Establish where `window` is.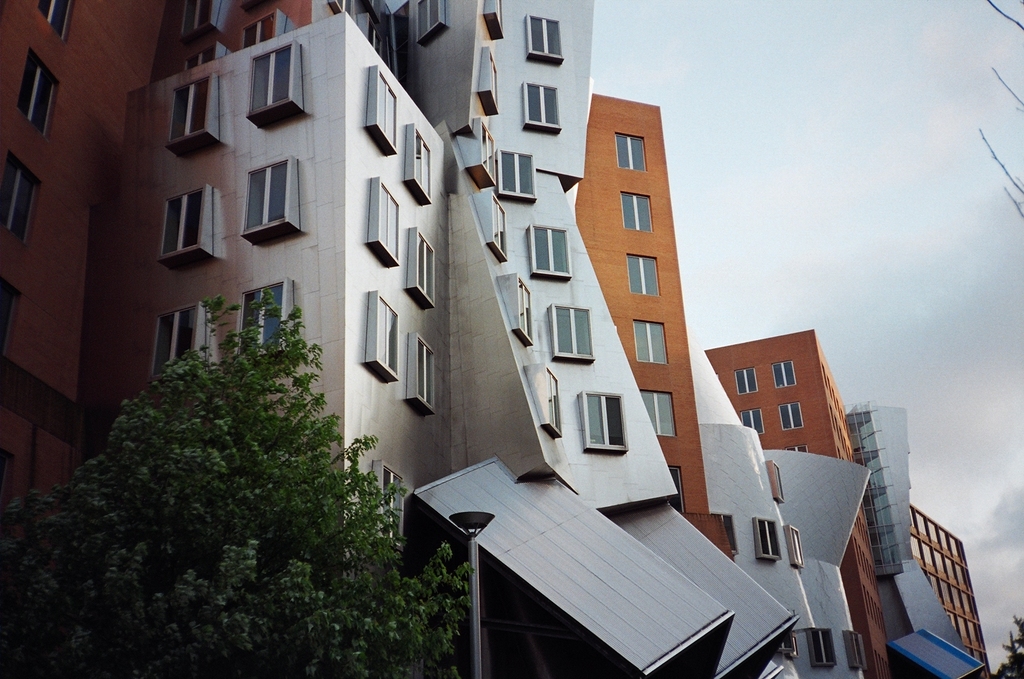
Established at (left=734, top=367, right=757, bottom=395).
